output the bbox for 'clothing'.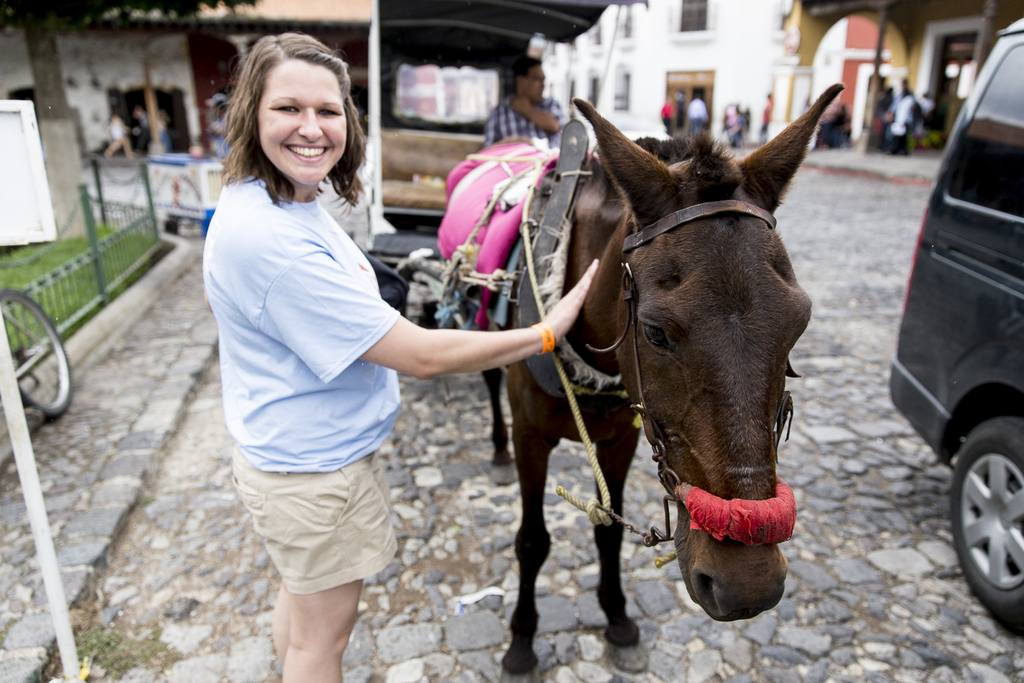
rect(199, 169, 410, 604).
